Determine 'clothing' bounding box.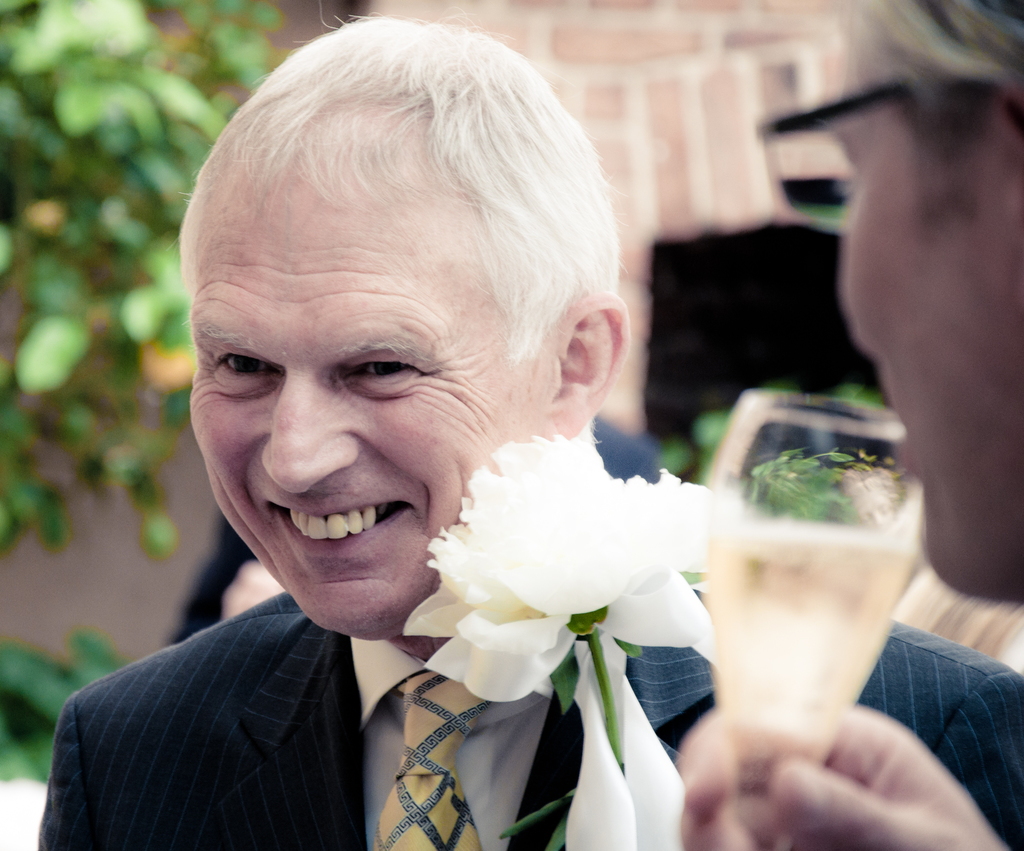
Determined: (left=36, top=410, right=1023, bottom=850).
